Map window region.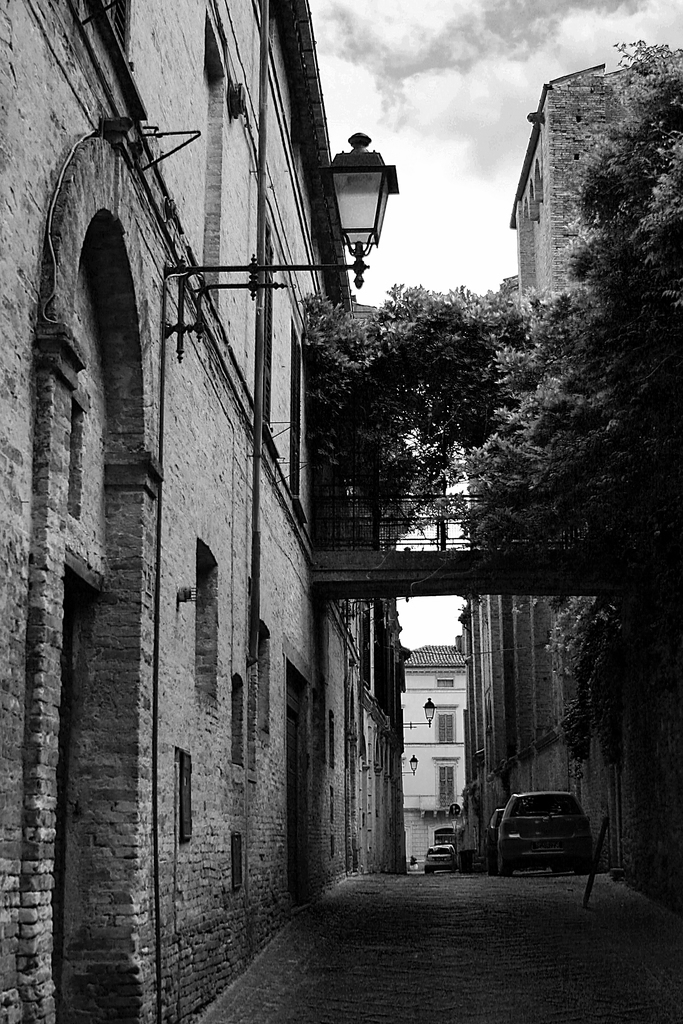
Mapped to {"x1": 178, "y1": 749, "x2": 197, "y2": 840}.
